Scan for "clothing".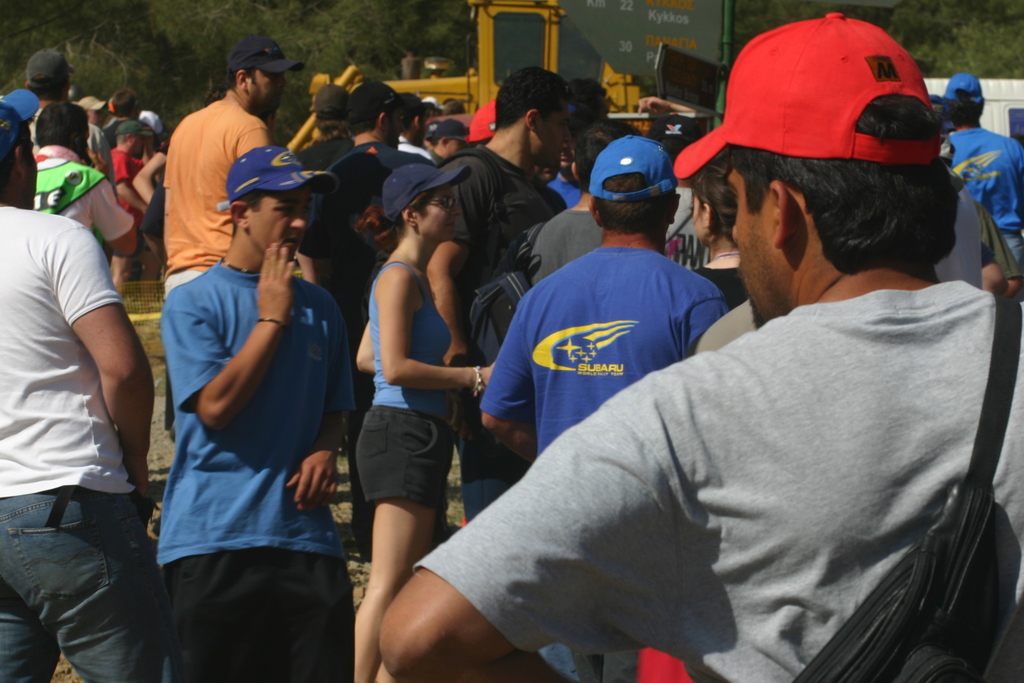
Scan result: bbox(411, 267, 1023, 682).
